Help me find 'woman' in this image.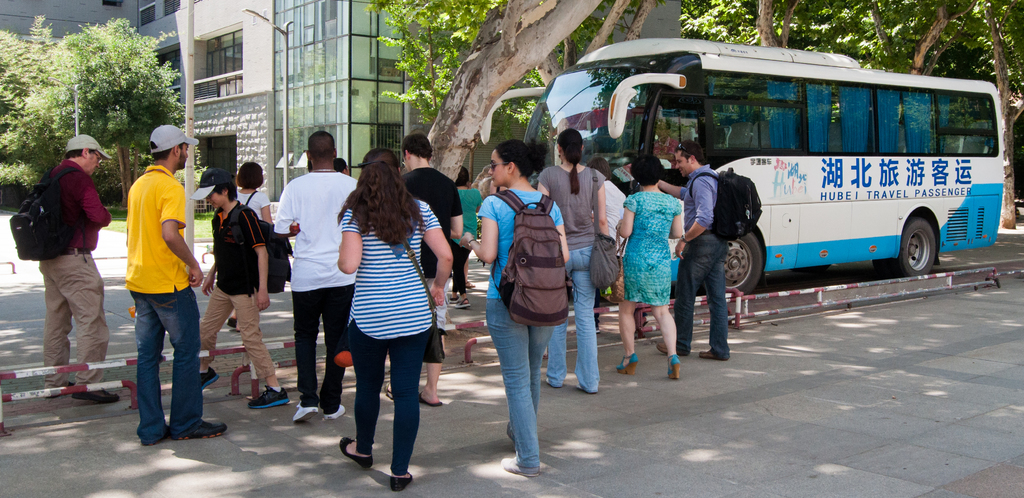
Found it: bbox(336, 145, 456, 492).
